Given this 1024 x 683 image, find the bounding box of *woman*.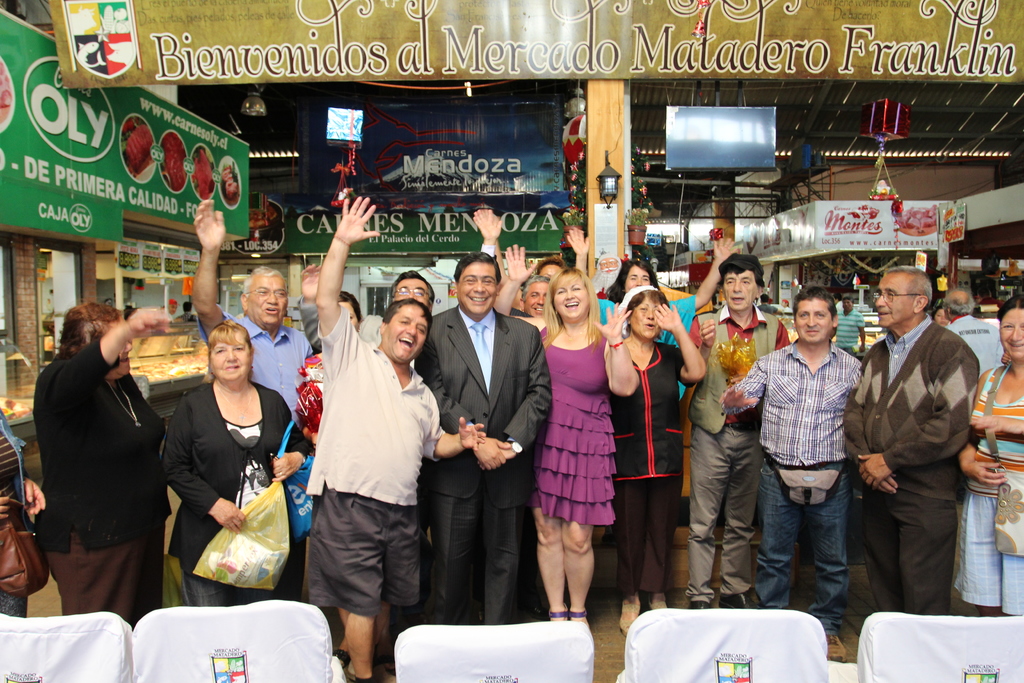
bbox=[954, 292, 1023, 620].
